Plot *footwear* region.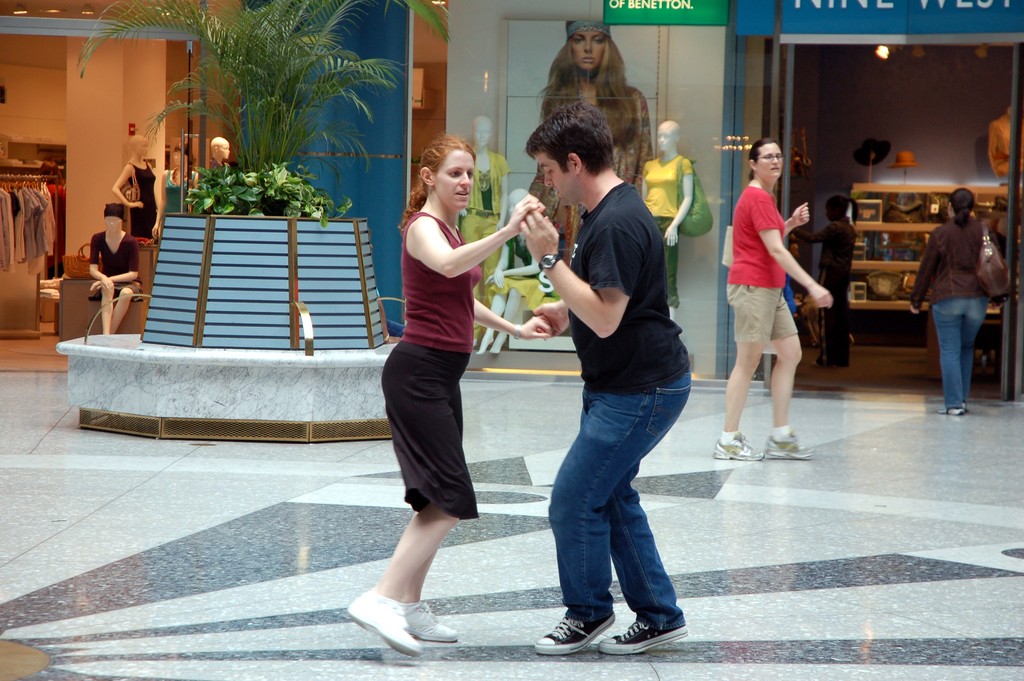
Plotted at (593,619,687,661).
